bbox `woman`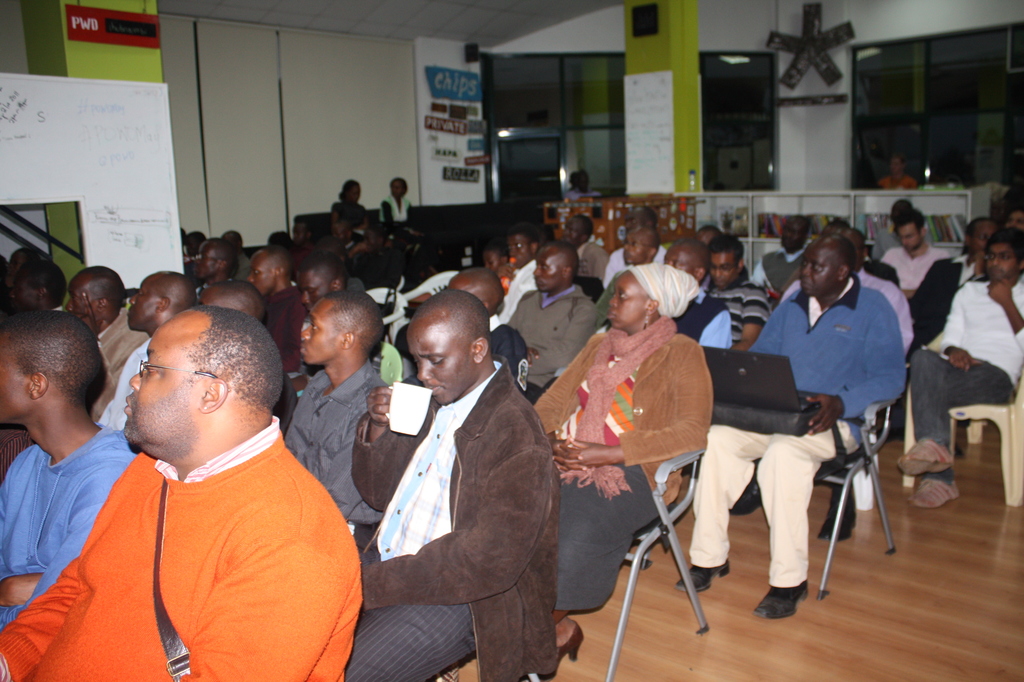
bbox=[547, 245, 717, 645]
